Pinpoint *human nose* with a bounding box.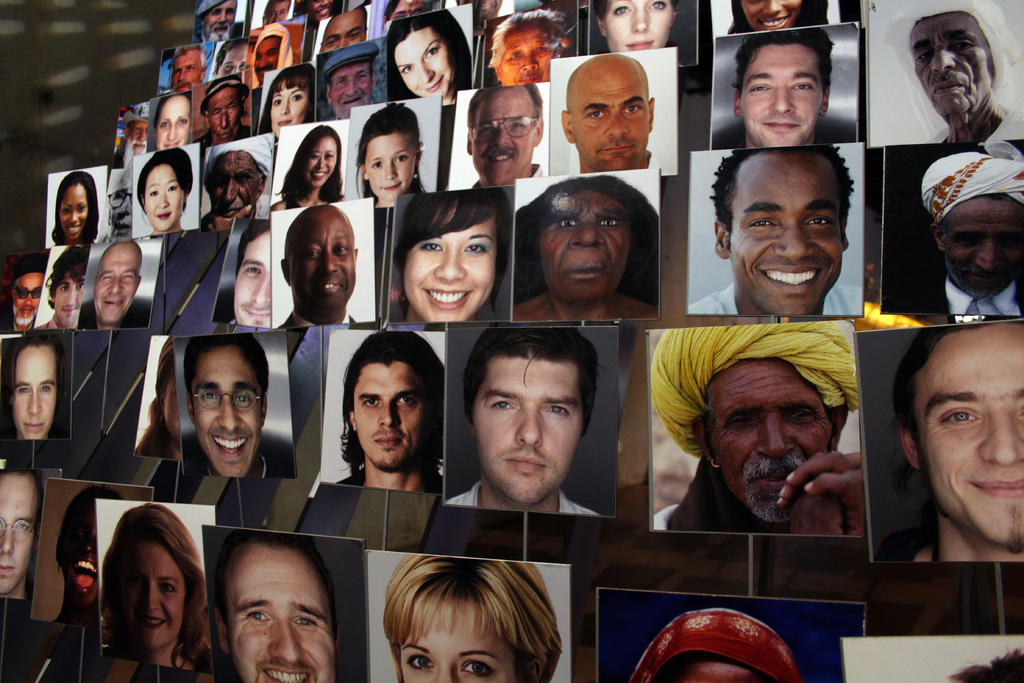
567, 222, 605, 248.
